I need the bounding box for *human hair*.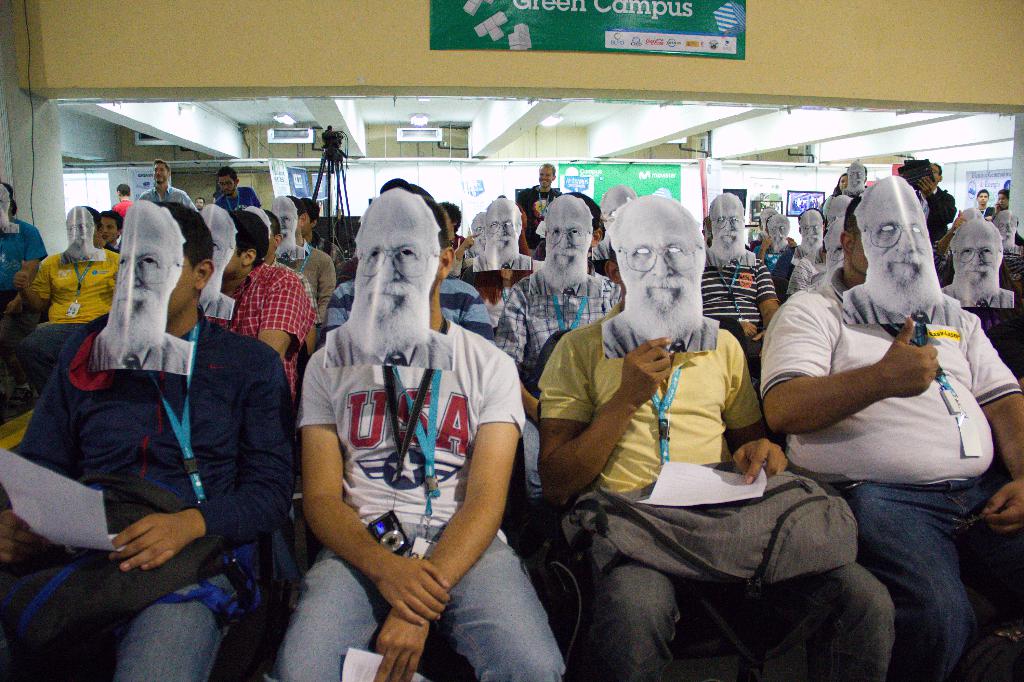
Here it is: 474 271 534 305.
